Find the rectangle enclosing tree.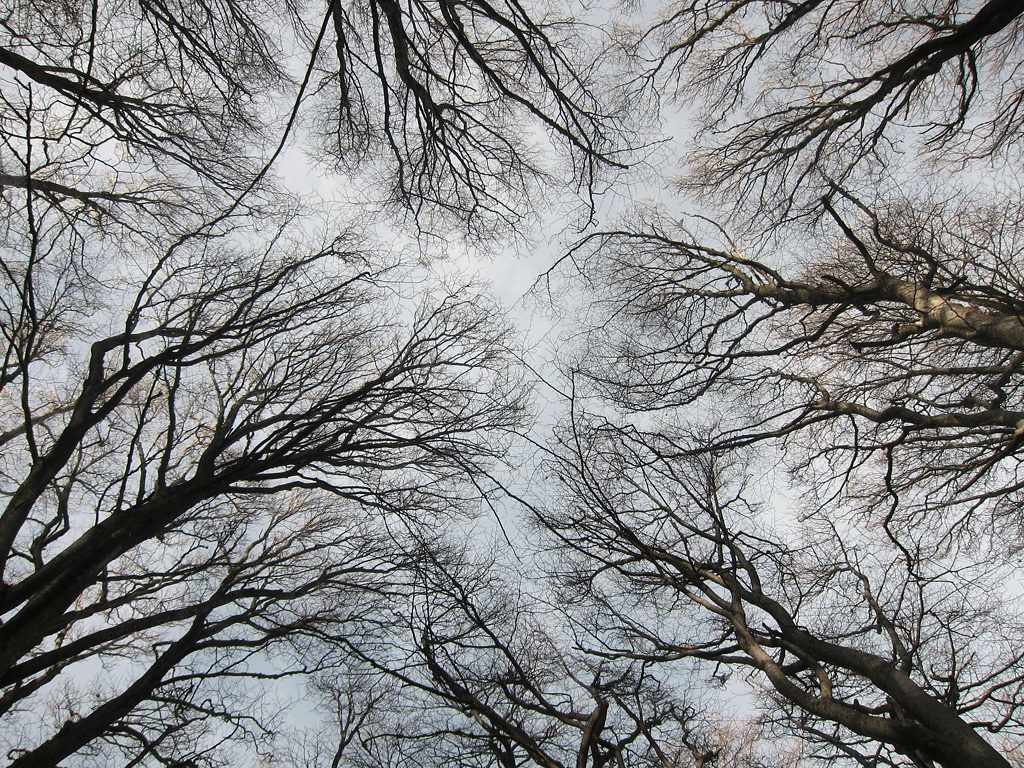
559, 408, 1023, 766.
